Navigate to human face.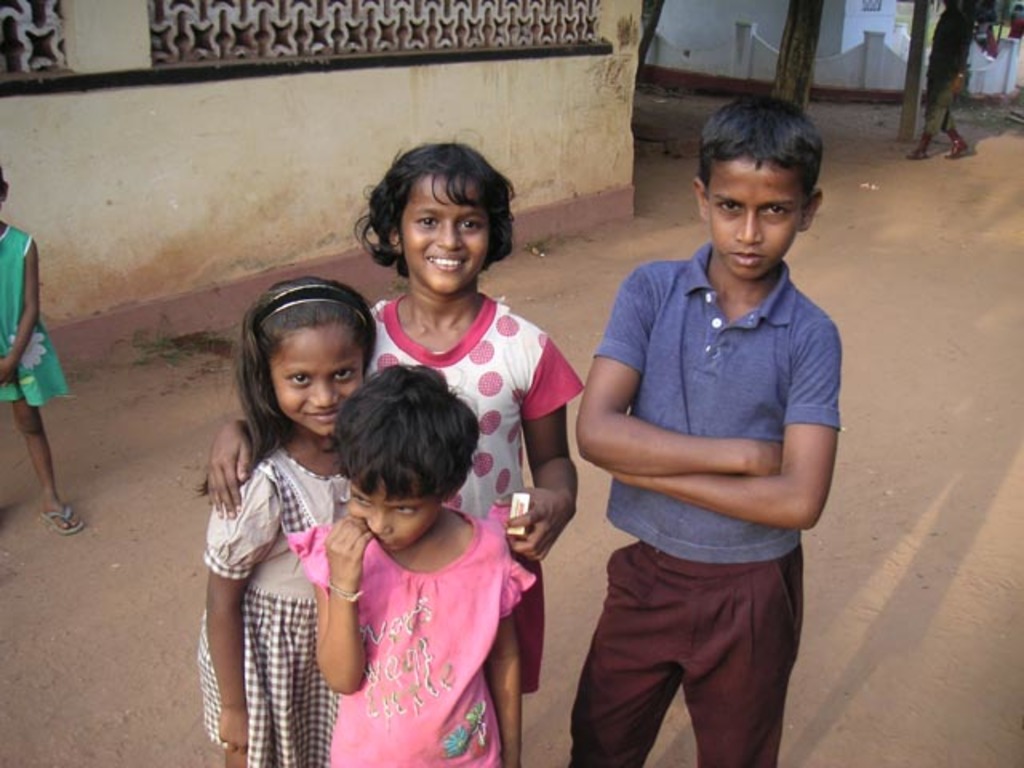
Navigation target: box(342, 466, 435, 554).
